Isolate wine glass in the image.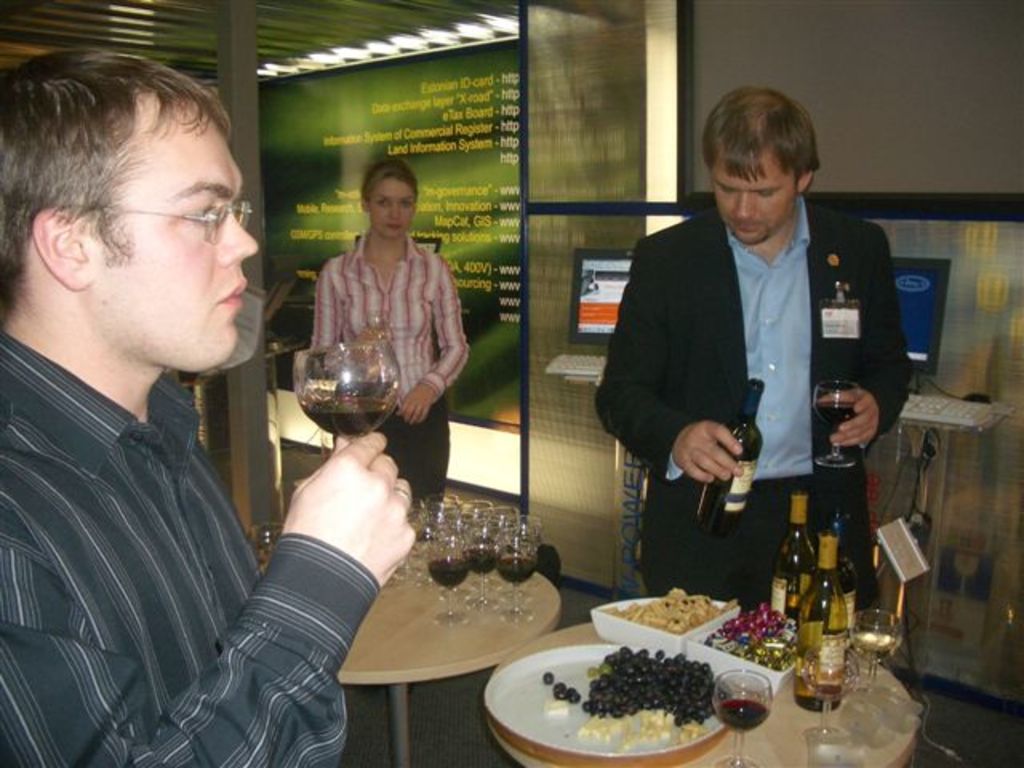
Isolated region: bbox=[851, 608, 901, 678].
